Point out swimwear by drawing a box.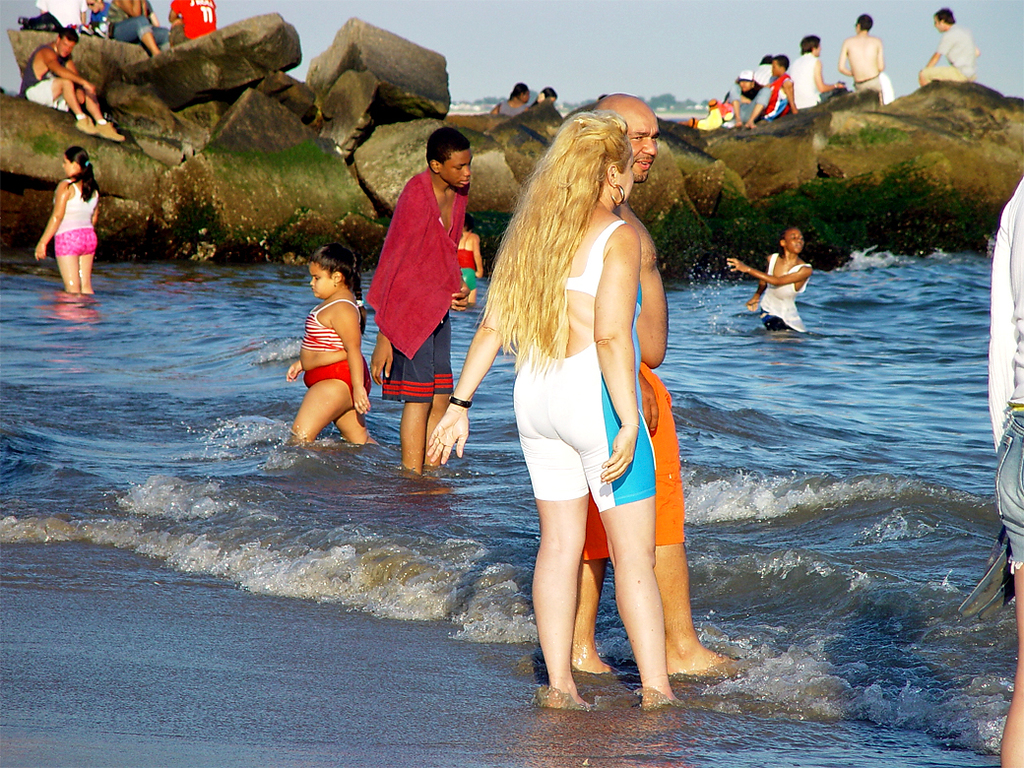
pyautogui.locateOnScreen(585, 362, 685, 559).
